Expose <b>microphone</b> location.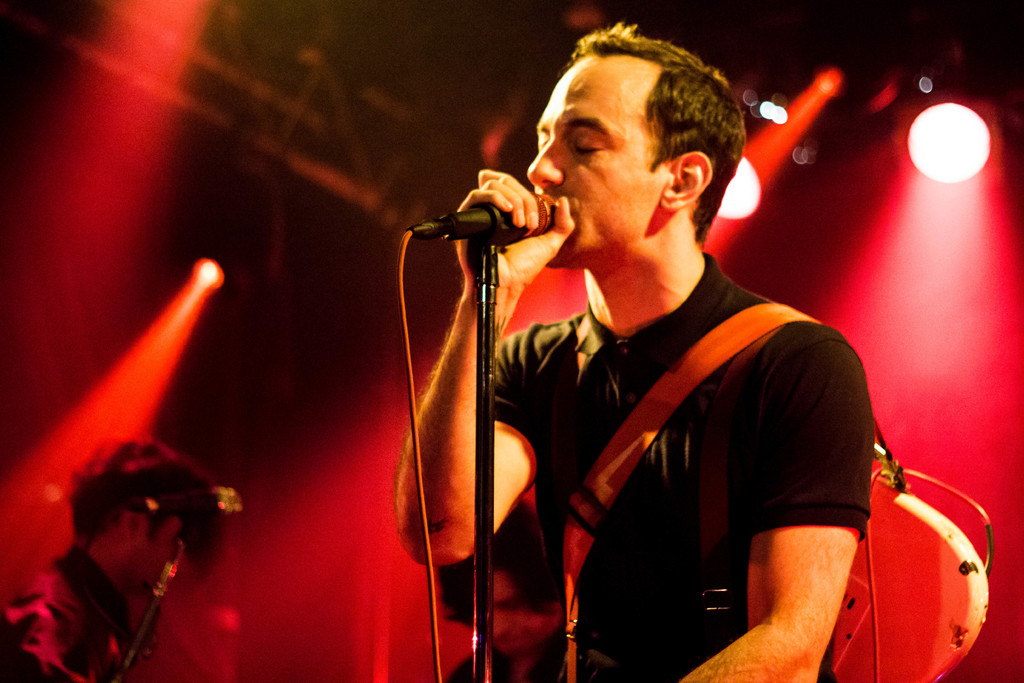
Exposed at 413/188/559/245.
